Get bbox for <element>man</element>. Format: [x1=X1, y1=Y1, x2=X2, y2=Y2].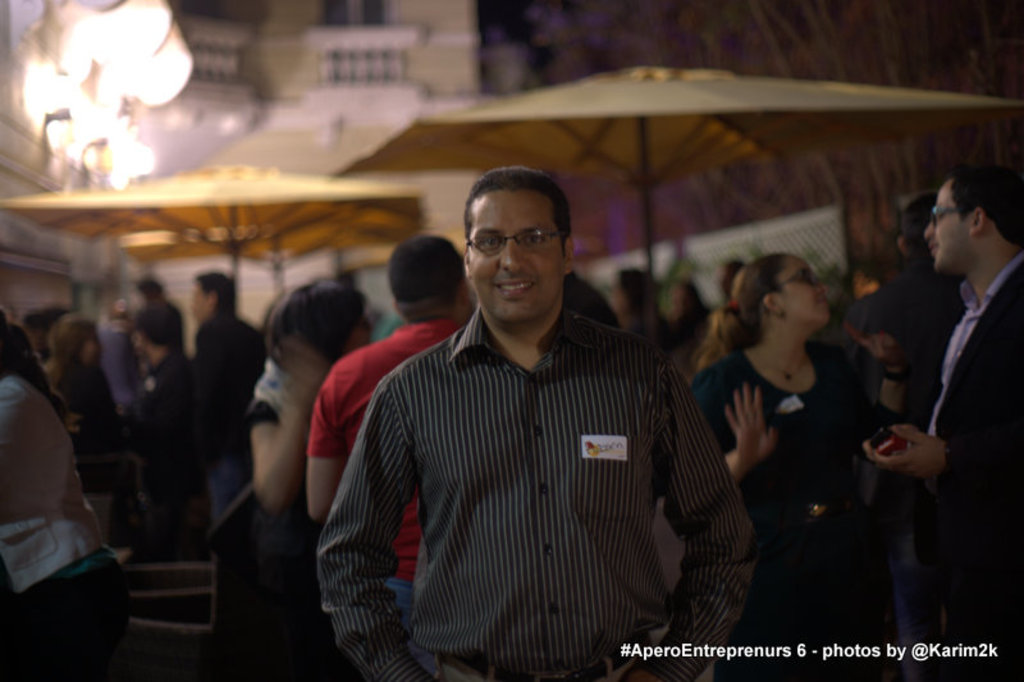
[x1=346, y1=166, x2=753, y2=665].
